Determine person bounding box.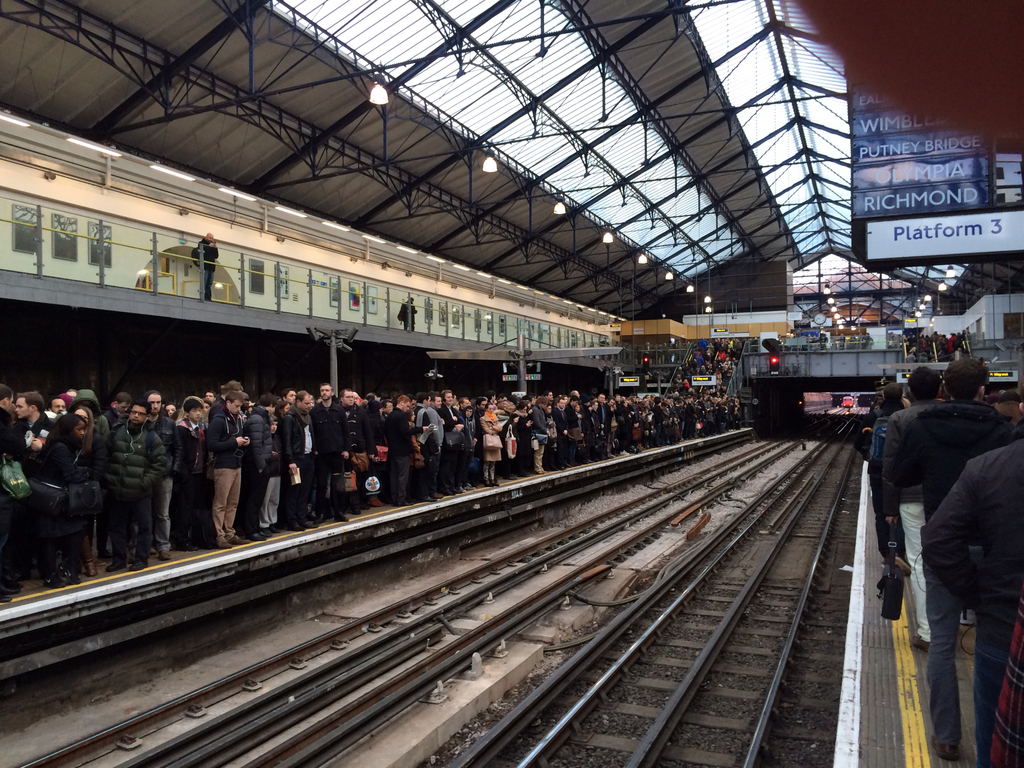
Determined: region(883, 360, 940, 654).
